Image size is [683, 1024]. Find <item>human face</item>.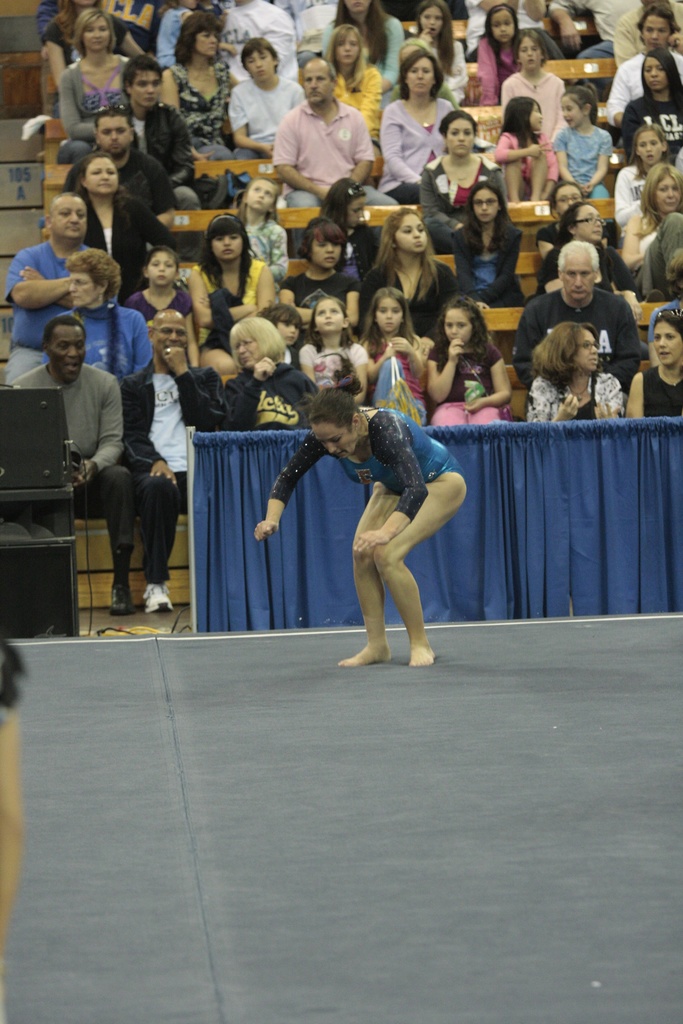
detection(312, 422, 354, 462).
